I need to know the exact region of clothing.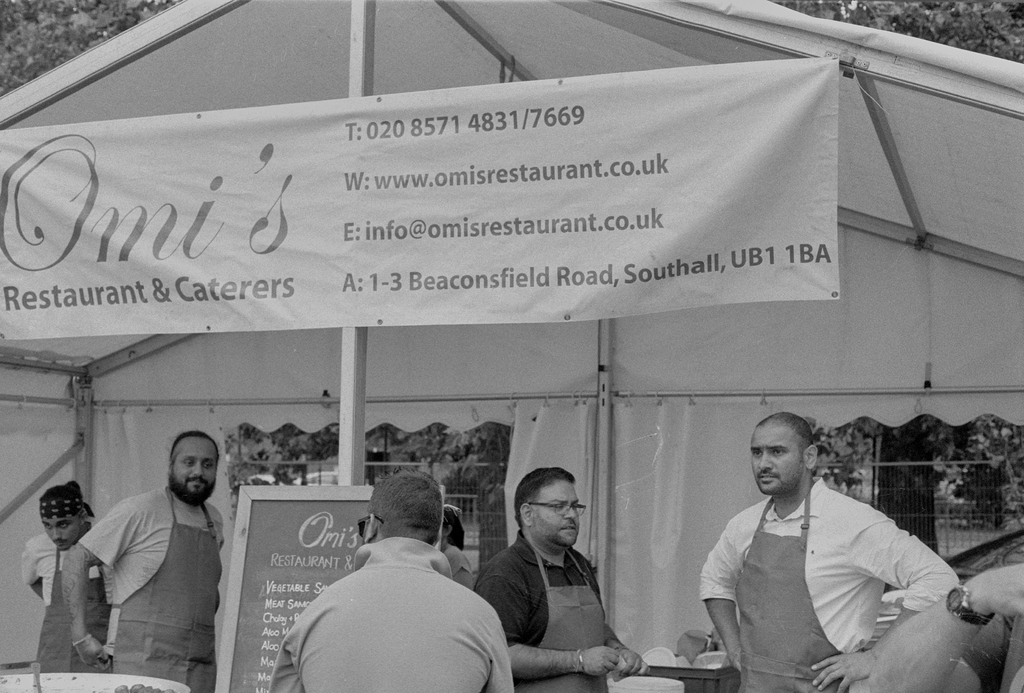
Region: {"x1": 79, "y1": 478, "x2": 228, "y2": 685}.
